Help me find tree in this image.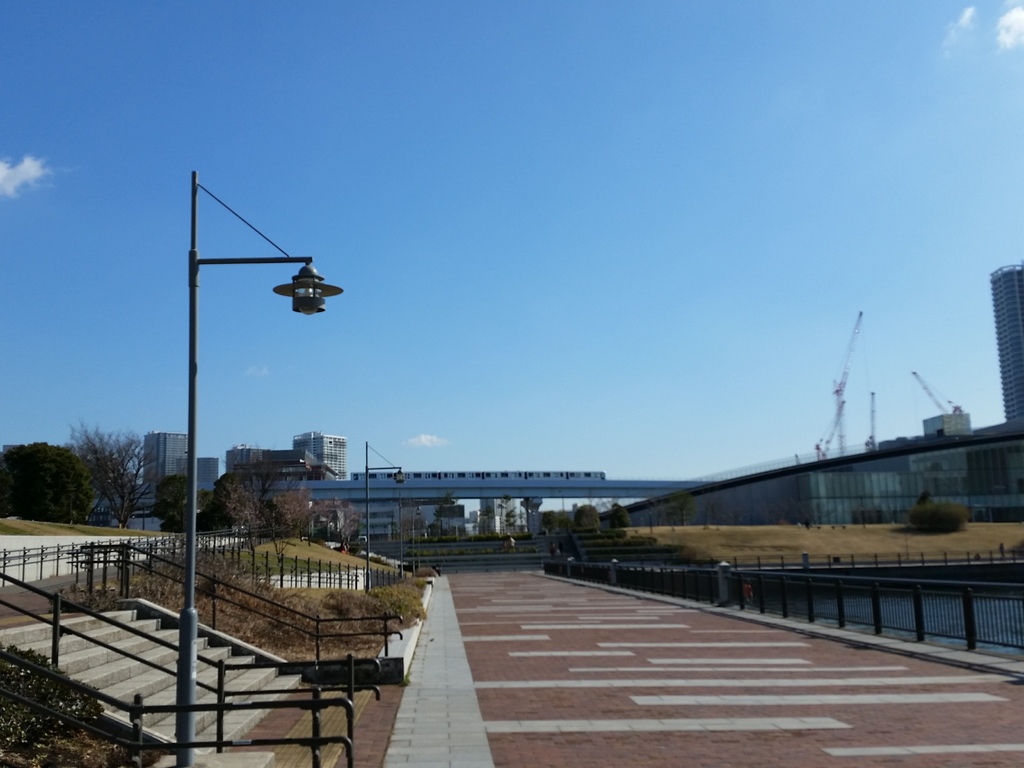
Found it: <bbox>70, 424, 157, 528</bbox>.
